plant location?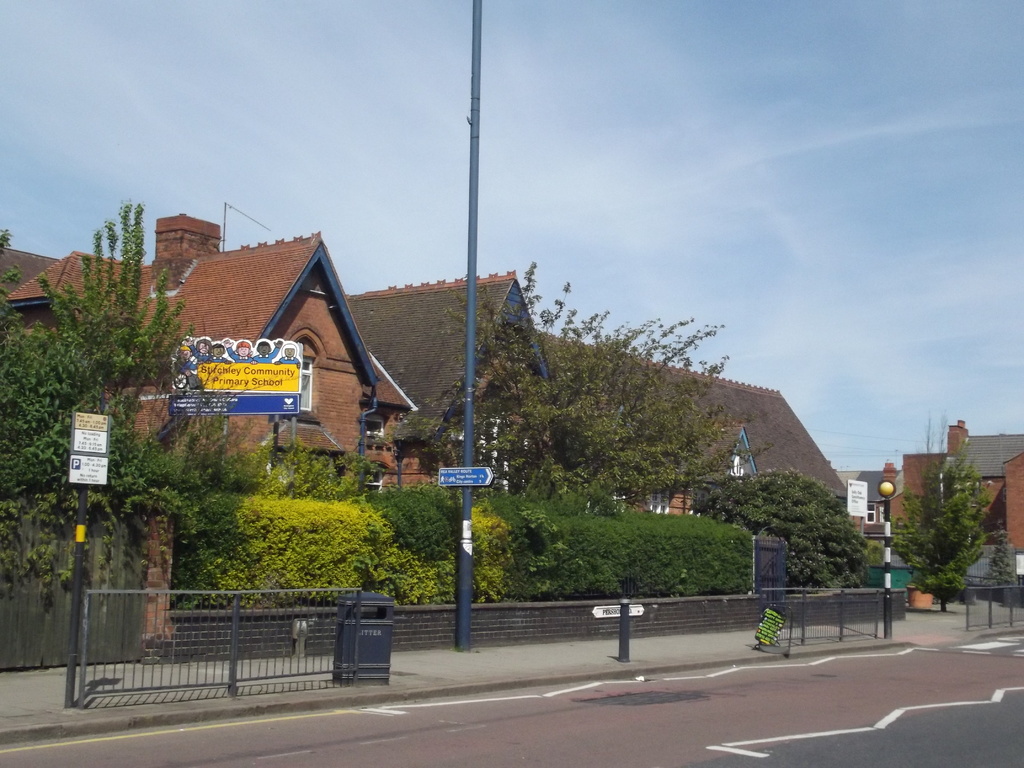
bbox(973, 522, 1016, 585)
